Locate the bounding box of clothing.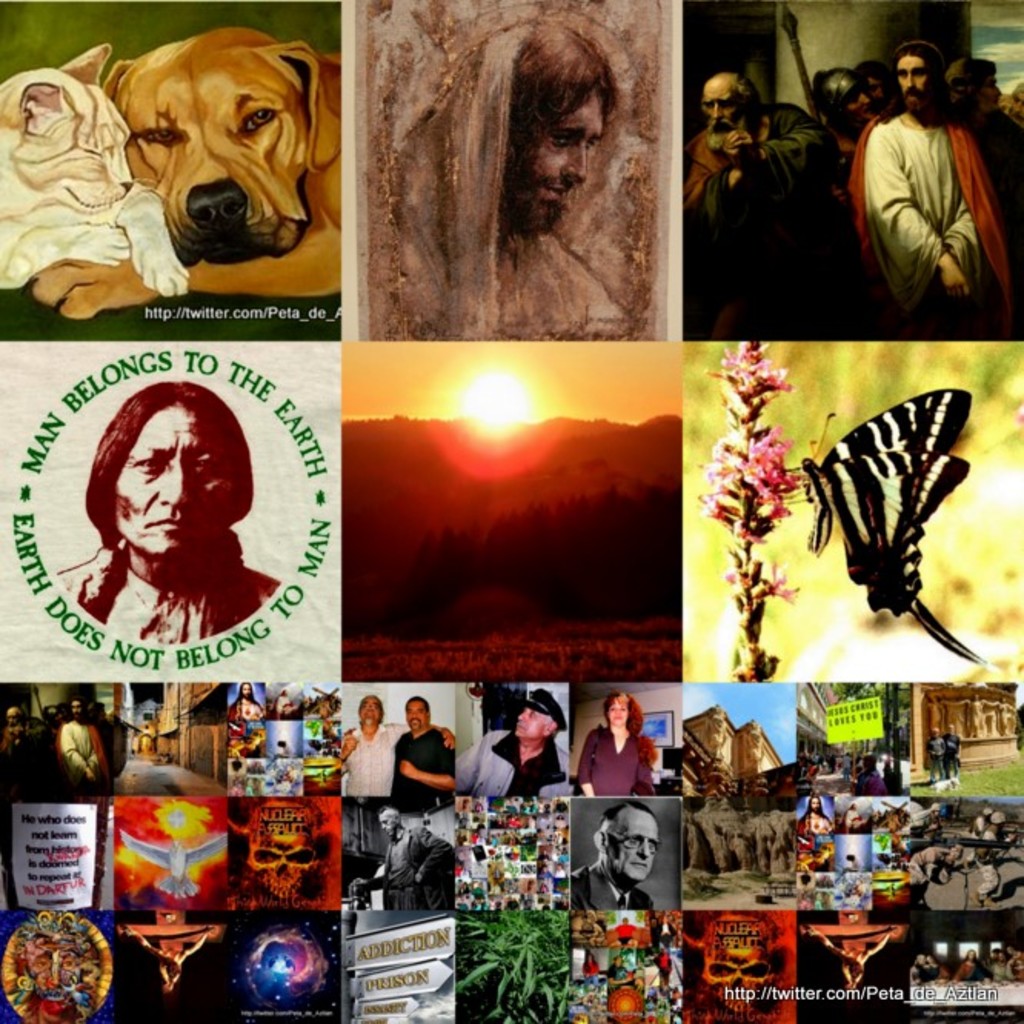
Bounding box: <region>570, 861, 649, 910</region>.
